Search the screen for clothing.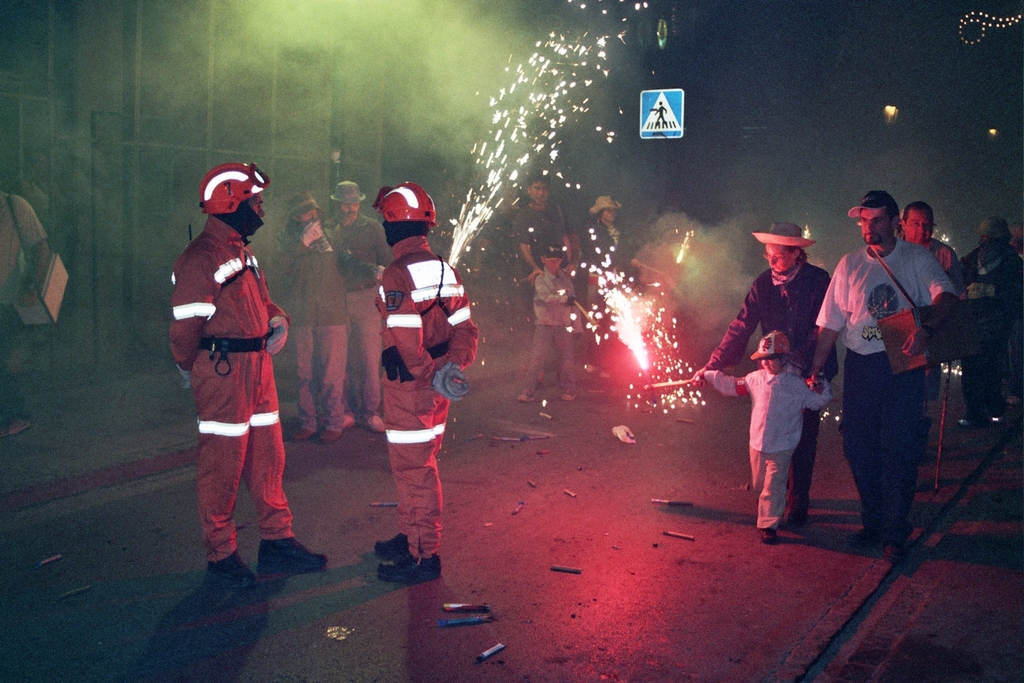
Found at (x1=703, y1=266, x2=828, y2=520).
